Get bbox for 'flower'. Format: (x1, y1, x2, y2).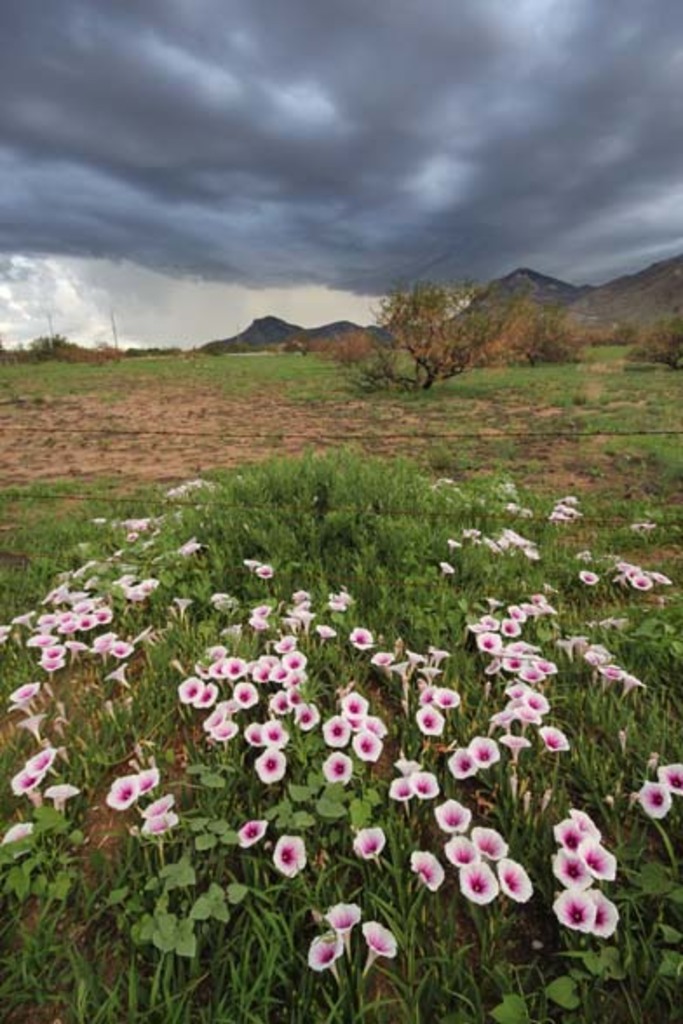
(657, 763, 681, 789).
